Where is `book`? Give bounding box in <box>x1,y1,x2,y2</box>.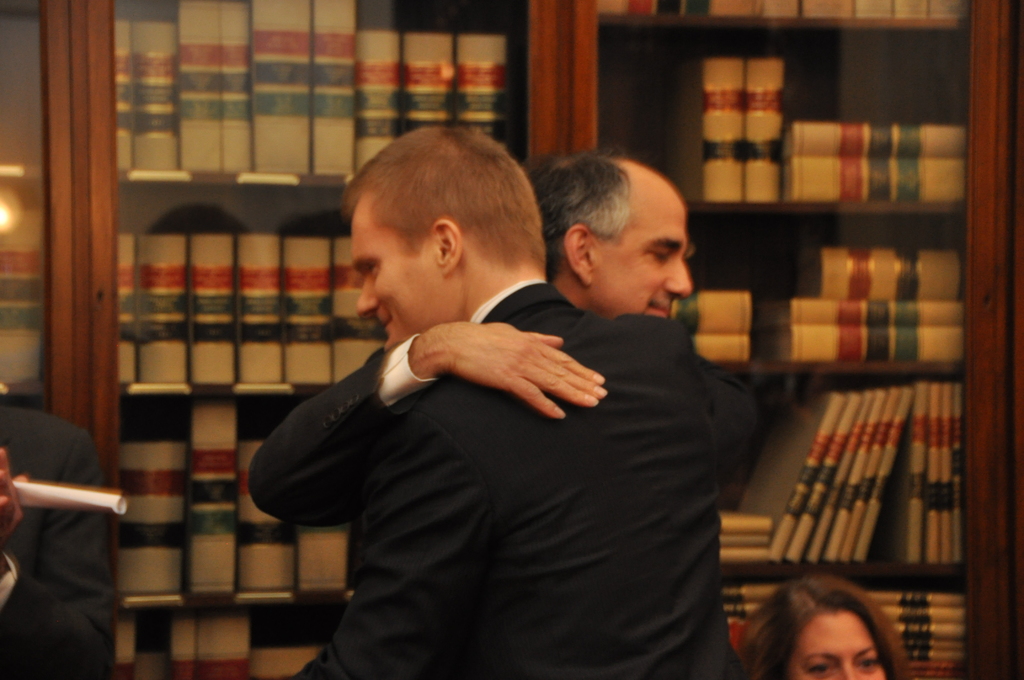
<box>185,398,236,592</box>.
